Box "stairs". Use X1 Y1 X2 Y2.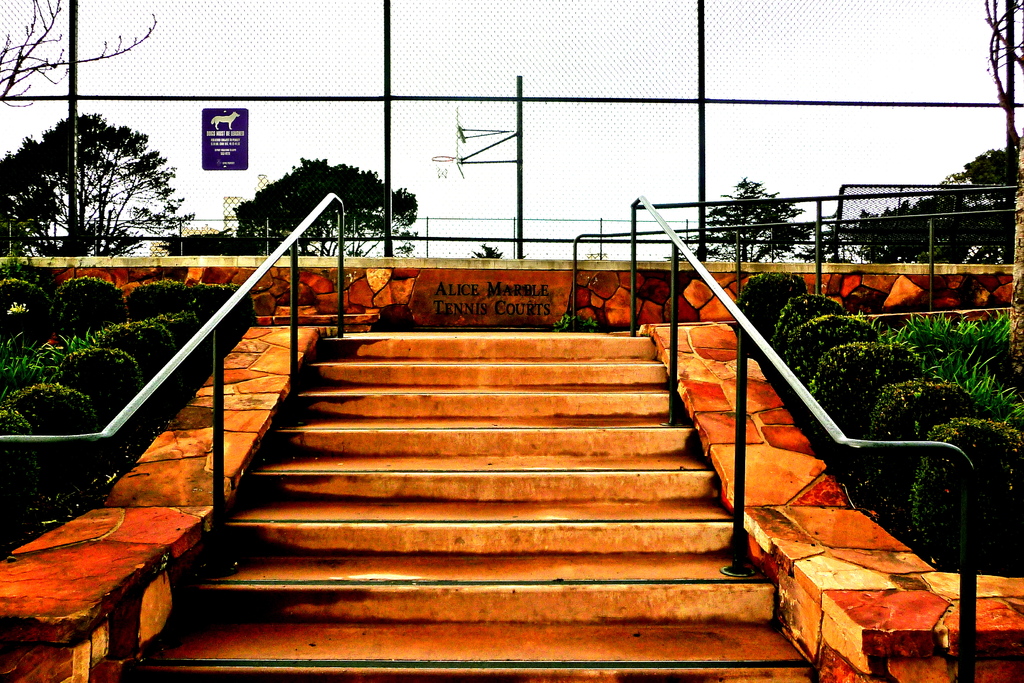
110 327 831 682.
